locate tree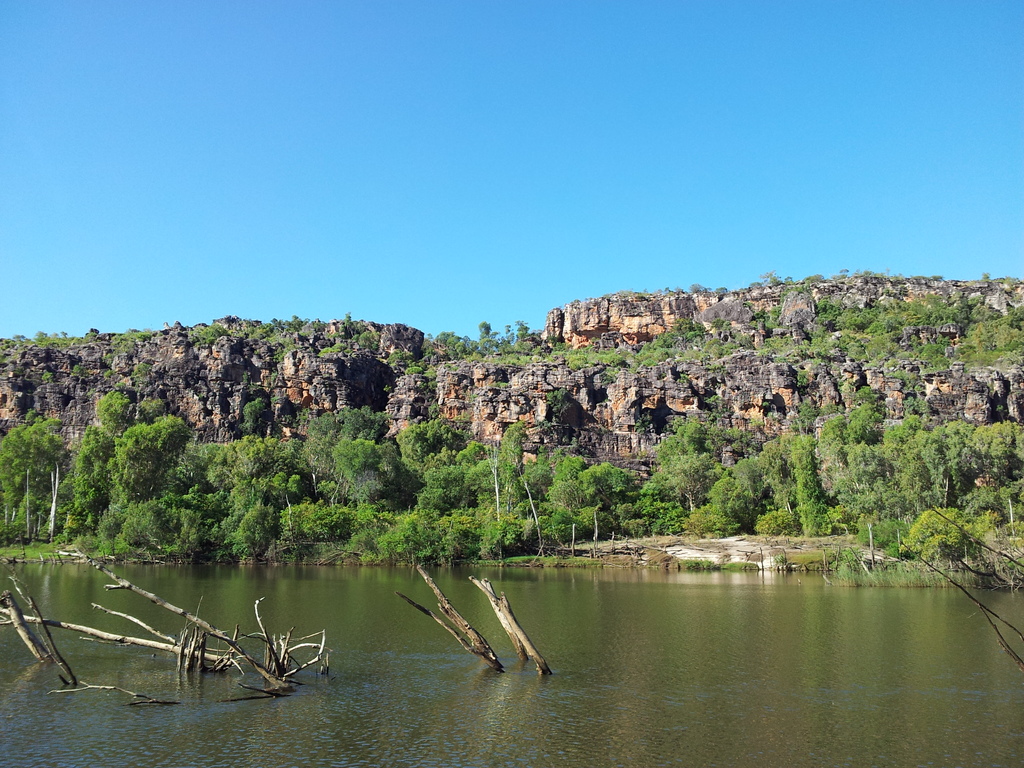
477 460 509 524
